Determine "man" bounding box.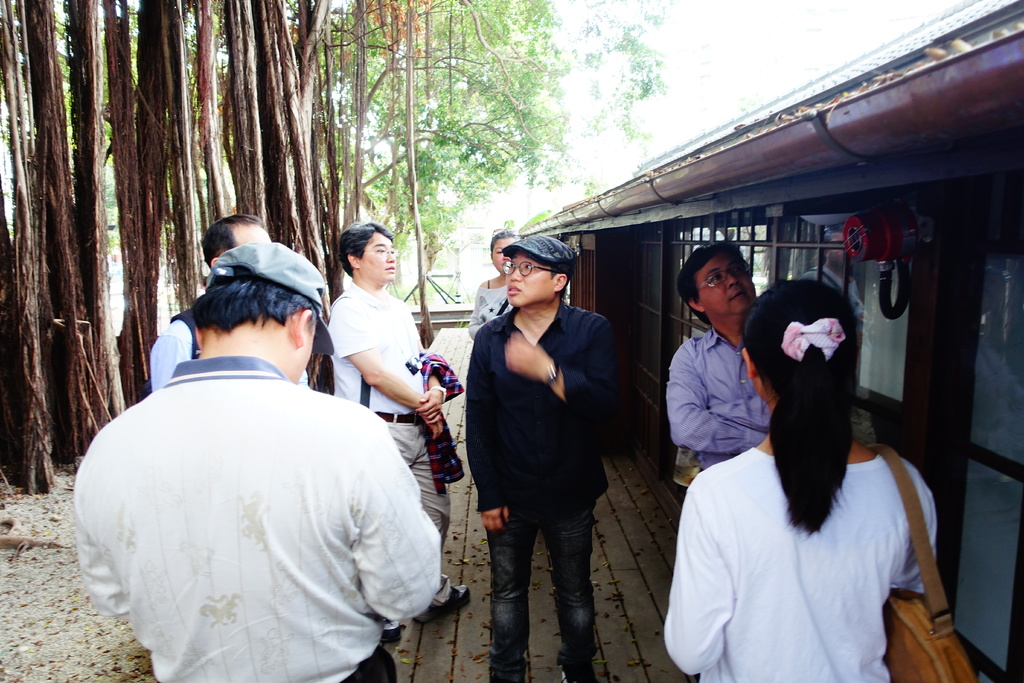
Determined: rect(461, 235, 614, 682).
